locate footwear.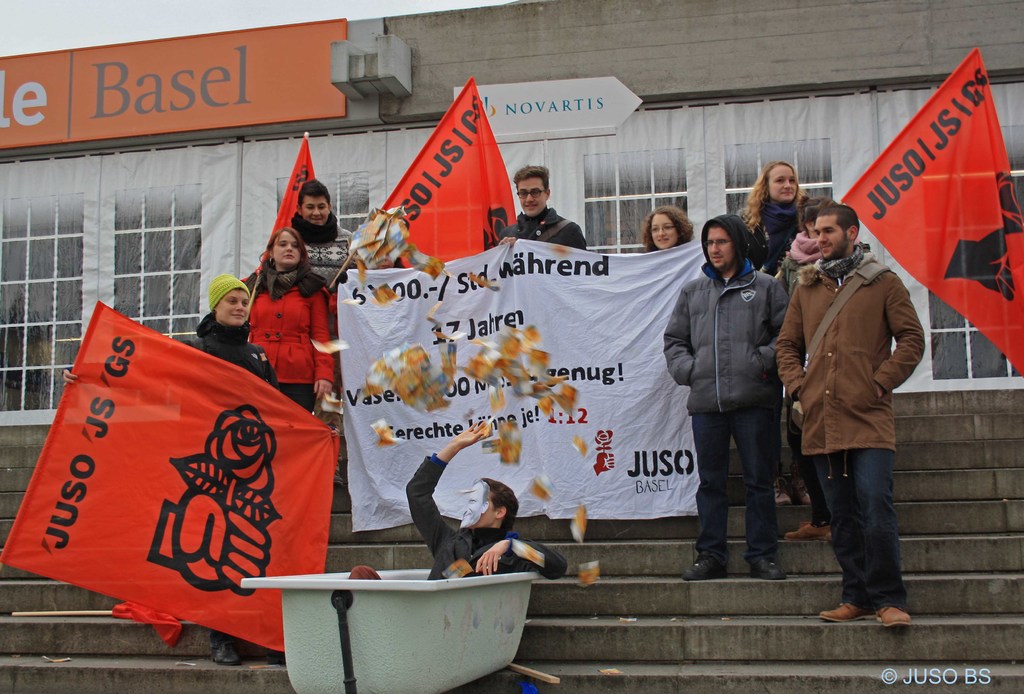
Bounding box: x1=208, y1=624, x2=237, y2=663.
